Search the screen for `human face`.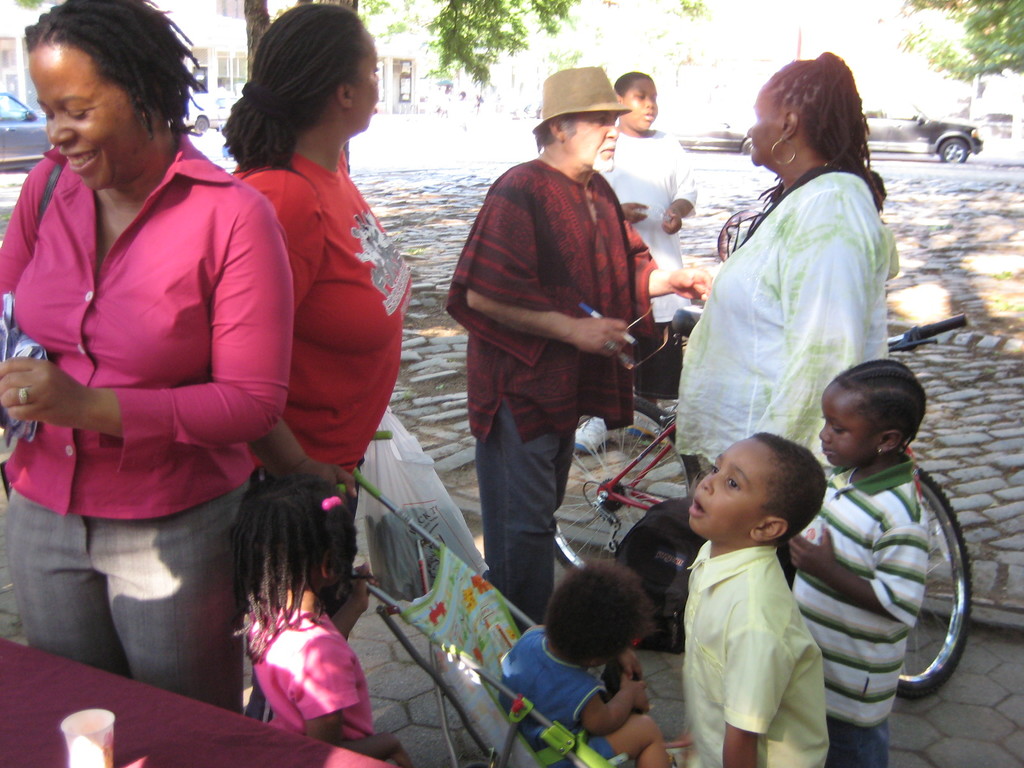
Found at {"left": 689, "top": 436, "right": 773, "bottom": 541}.
